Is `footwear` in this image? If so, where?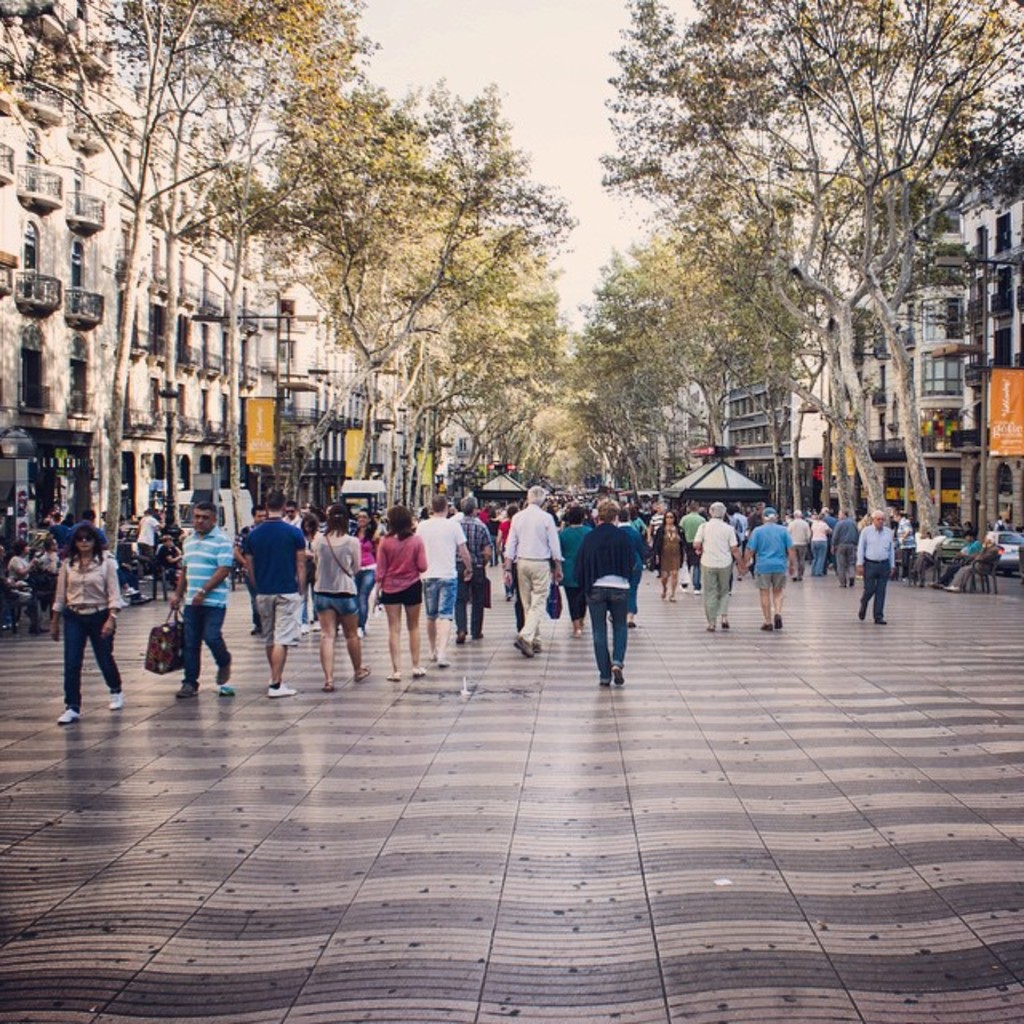
Yes, at box=[58, 706, 80, 723].
